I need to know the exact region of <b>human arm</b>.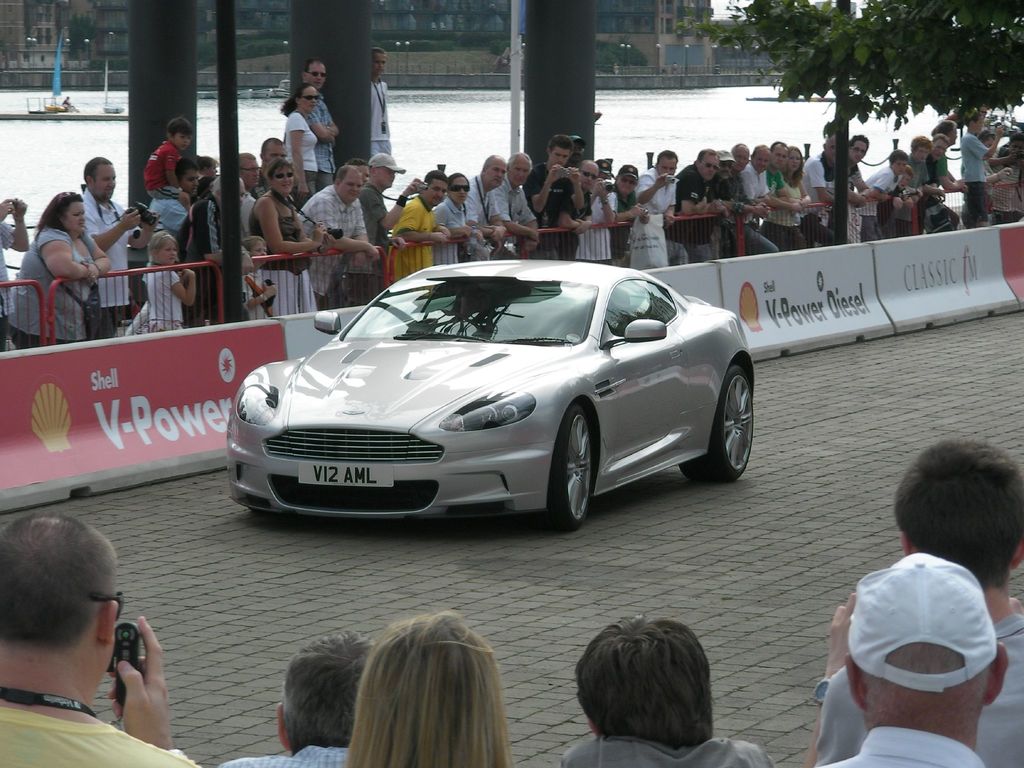
Region: box(792, 187, 810, 207).
